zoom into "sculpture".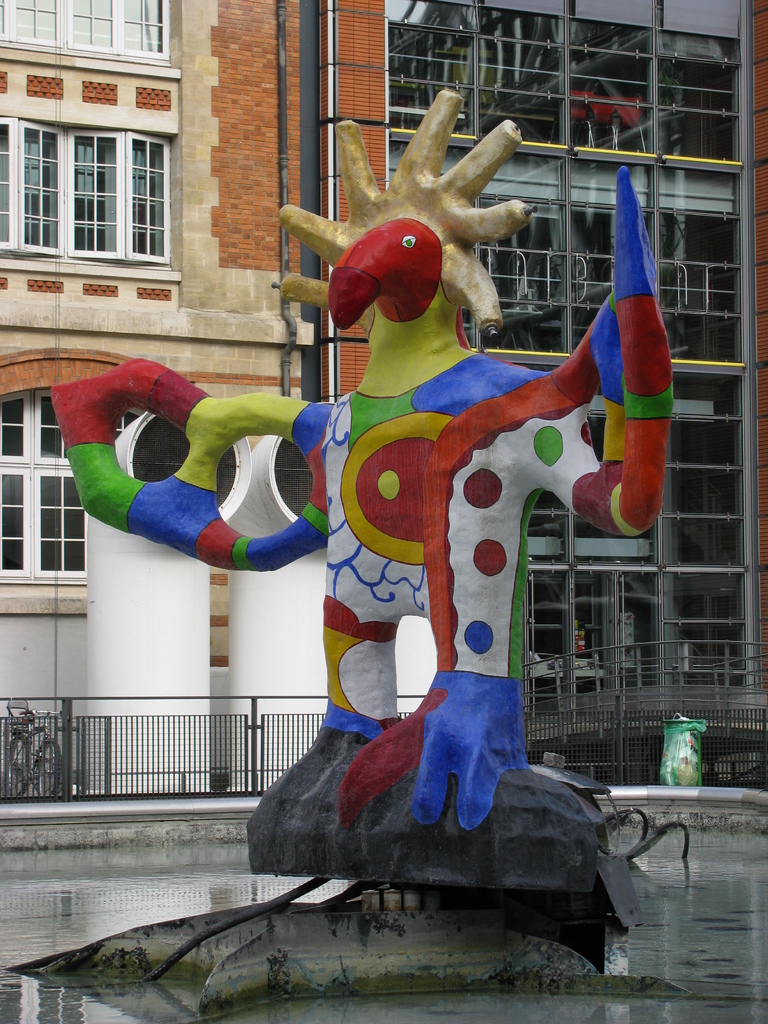
Zoom target: 49, 83, 674, 926.
